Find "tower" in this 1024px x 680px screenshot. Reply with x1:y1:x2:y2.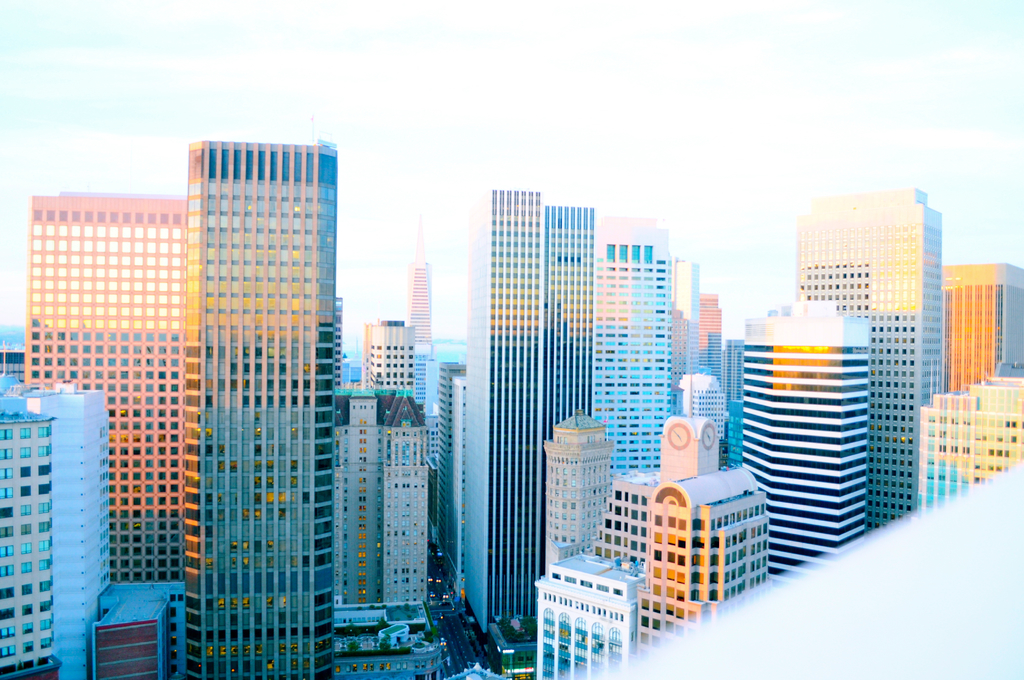
142:97:372:666.
